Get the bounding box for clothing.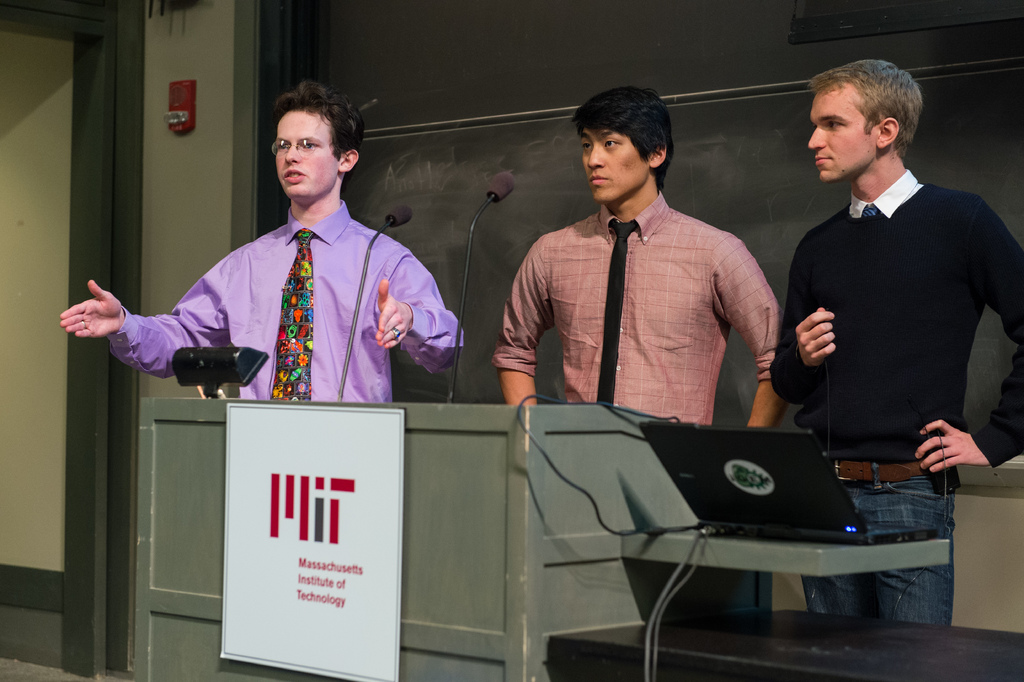
(x1=757, y1=178, x2=1023, y2=639).
